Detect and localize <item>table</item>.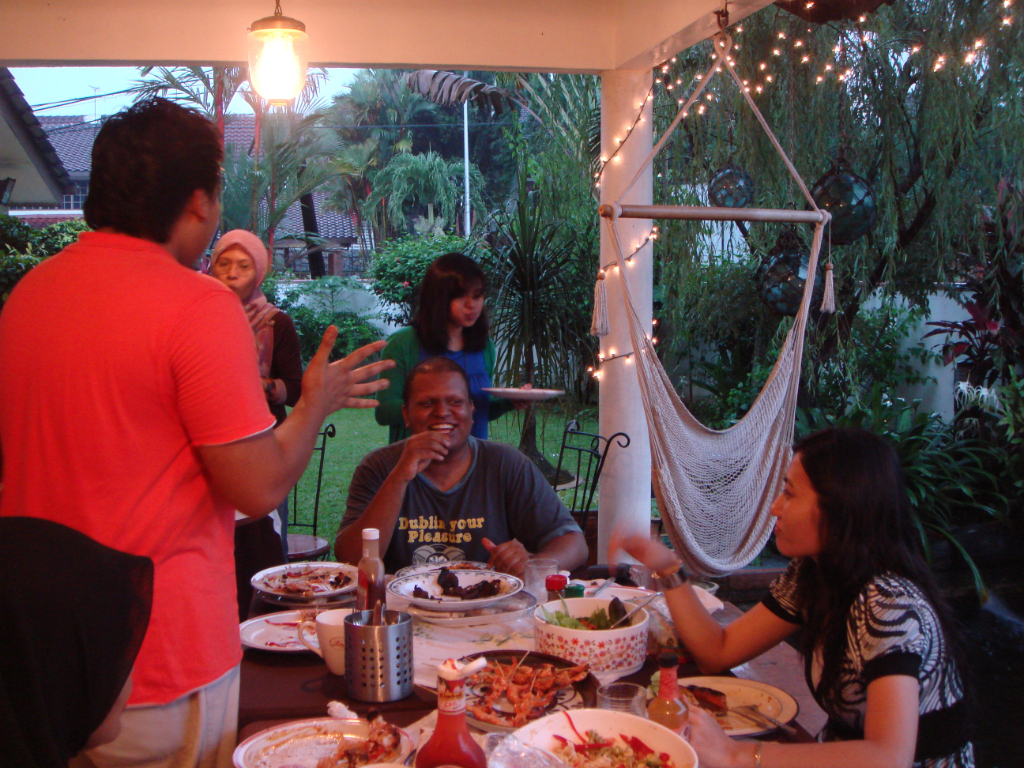
Localized at region(167, 540, 798, 759).
